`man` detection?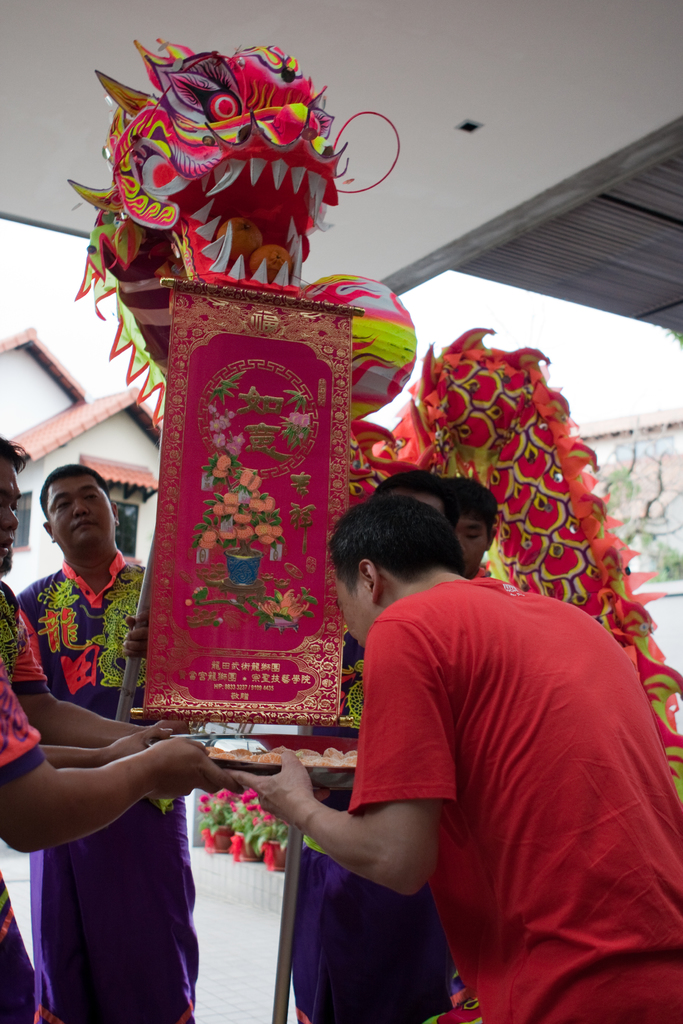
detection(0, 462, 206, 1022)
